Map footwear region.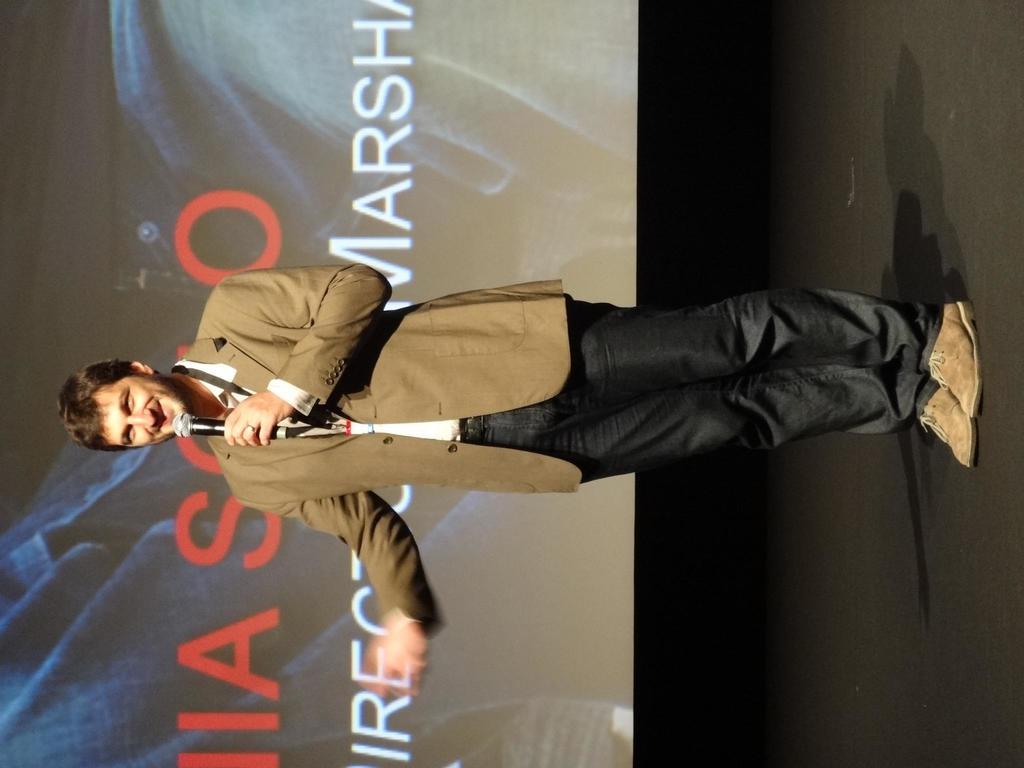
Mapped to 922/383/975/465.
